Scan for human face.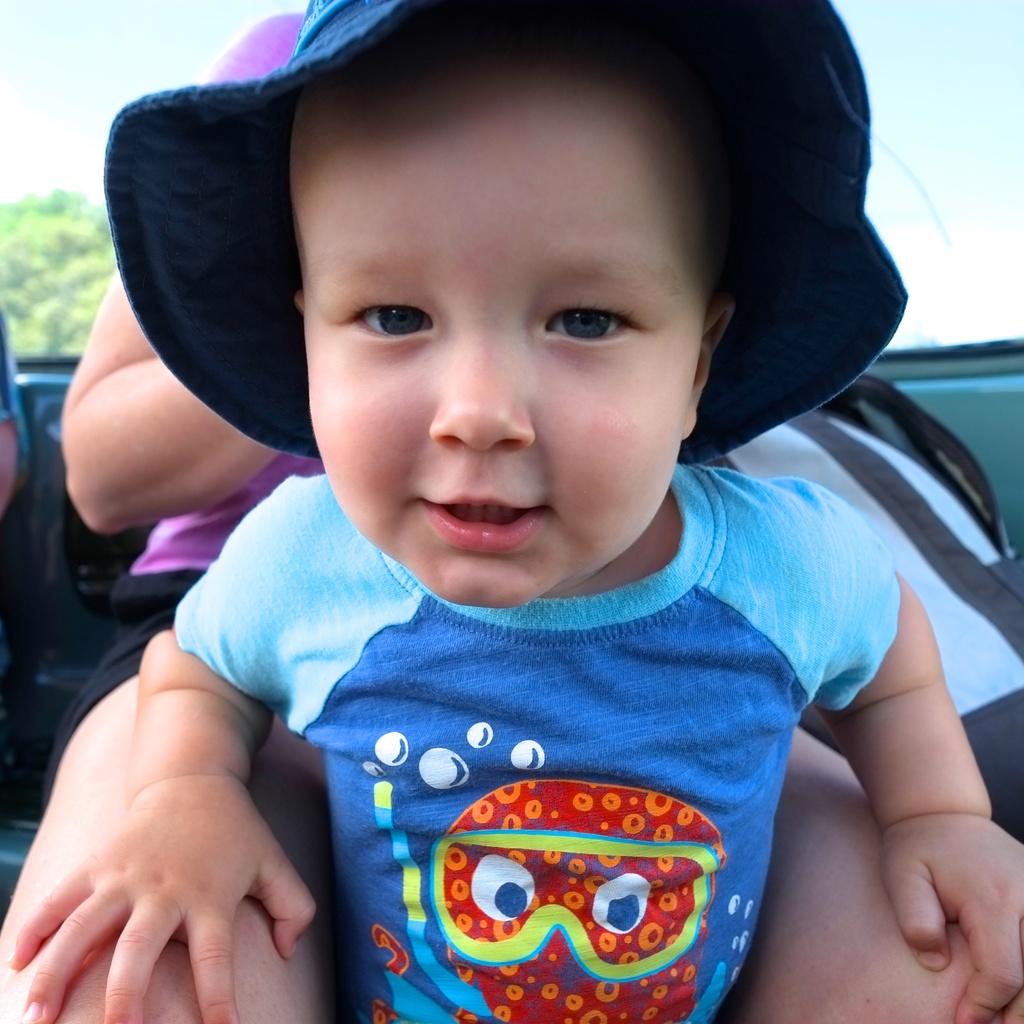
Scan result: 301, 83, 710, 616.
